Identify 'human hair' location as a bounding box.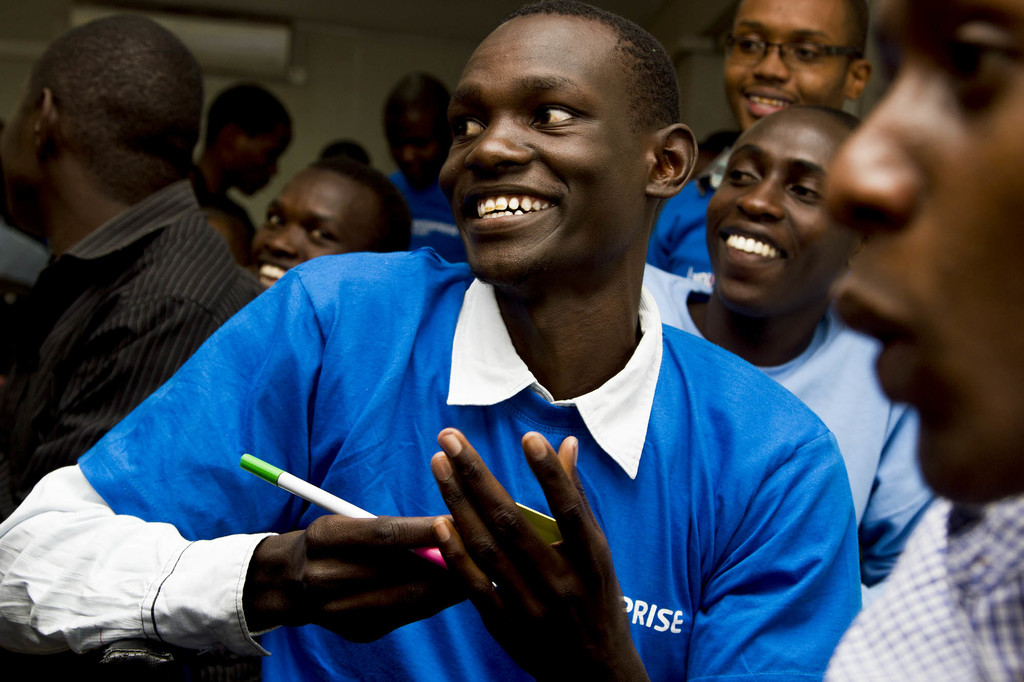
left=689, top=127, right=745, bottom=166.
